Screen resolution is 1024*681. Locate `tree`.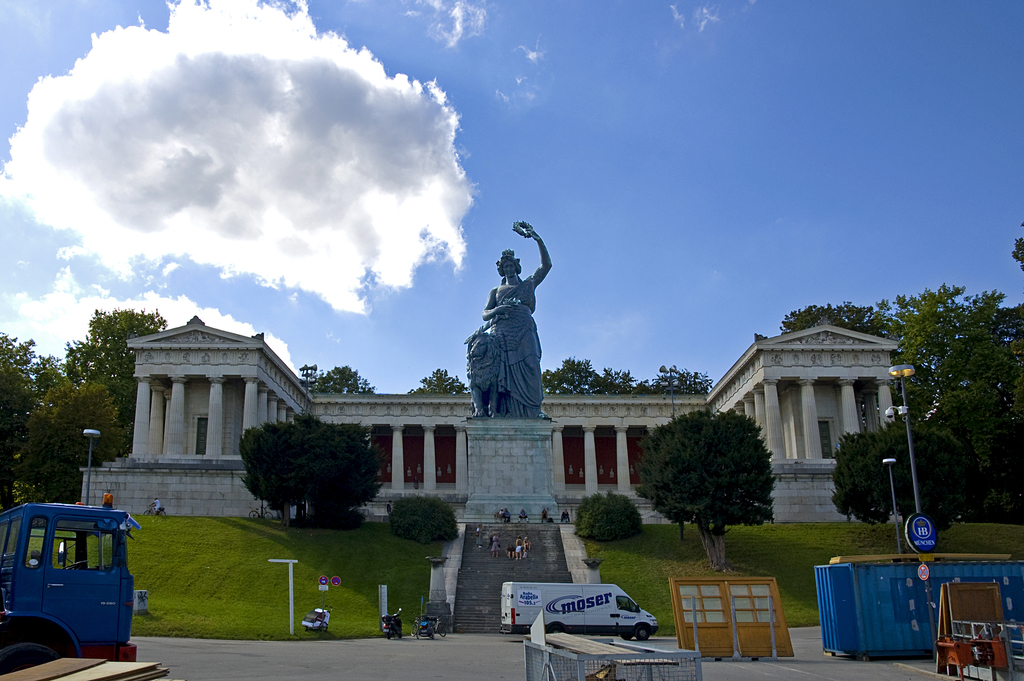
[406,365,474,397].
